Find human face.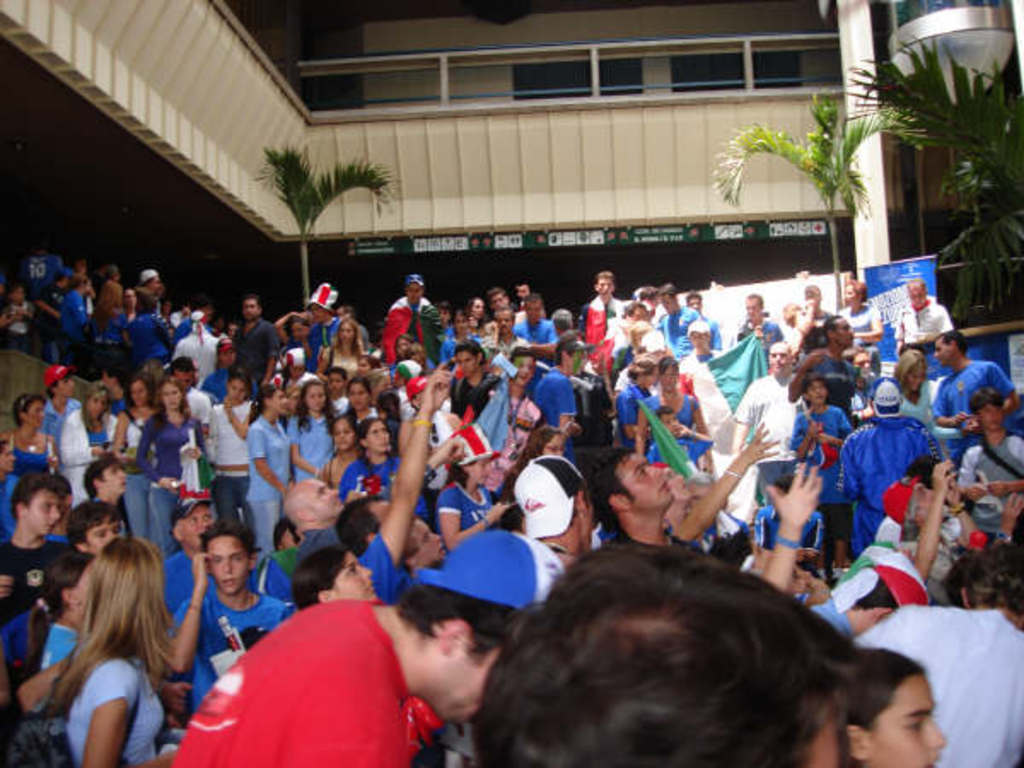
box=[614, 454, 678, 512].
